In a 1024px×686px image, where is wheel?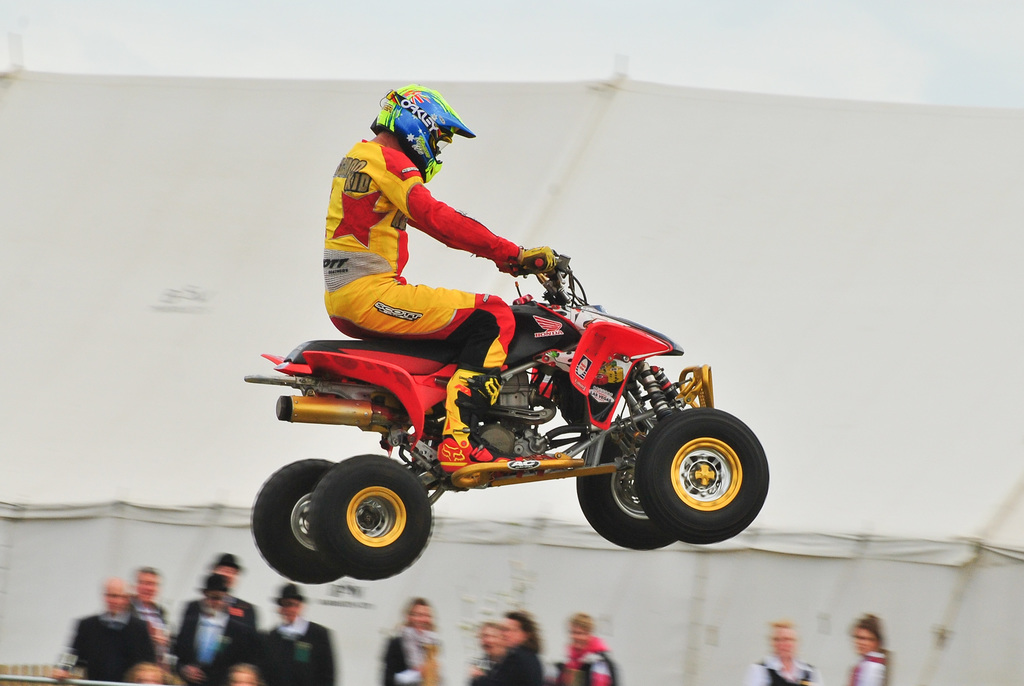
crop(308, 453, 428, 580).
